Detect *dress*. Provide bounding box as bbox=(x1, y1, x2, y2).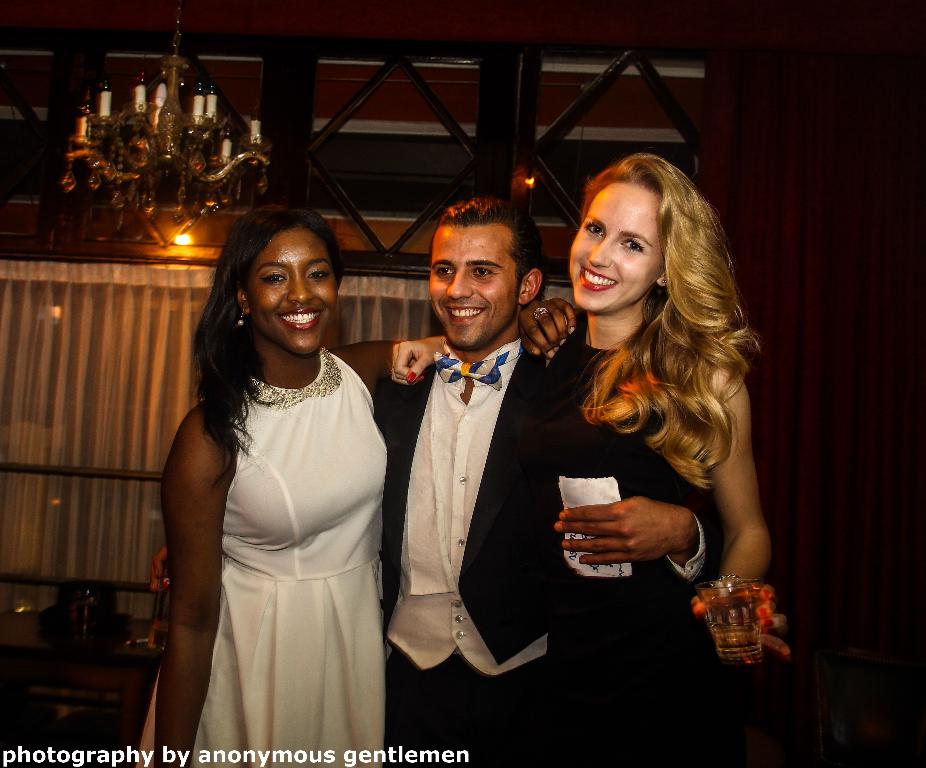
bbox=(138, 347, 384, 767).
